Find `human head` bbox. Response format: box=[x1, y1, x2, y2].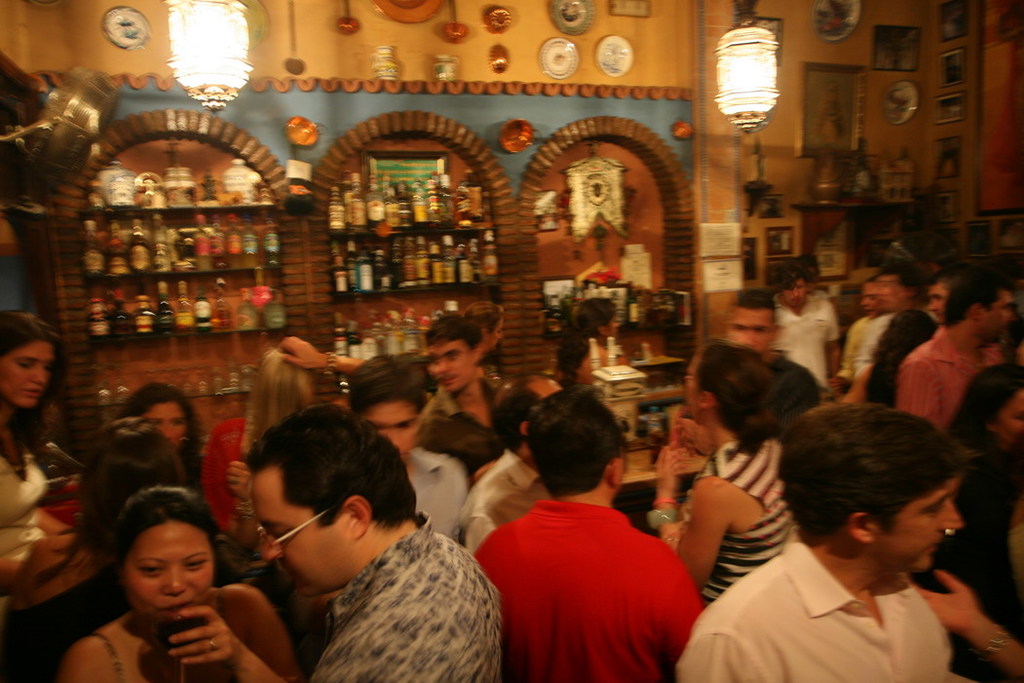
box=[491, 373, 566, 453].
